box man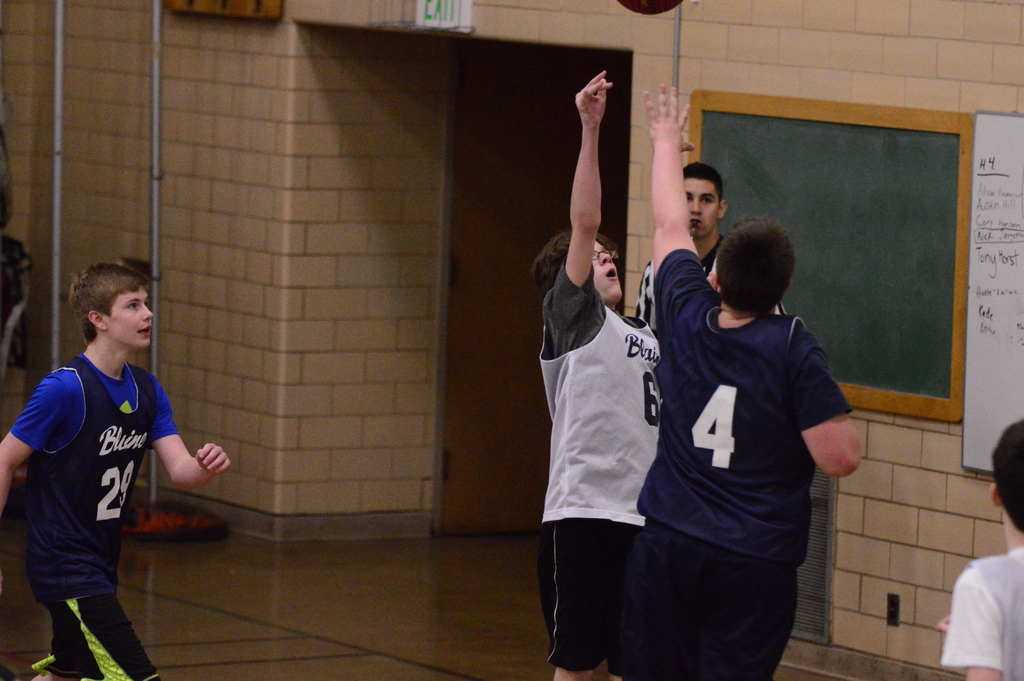
[637, 159, 787, 345]
